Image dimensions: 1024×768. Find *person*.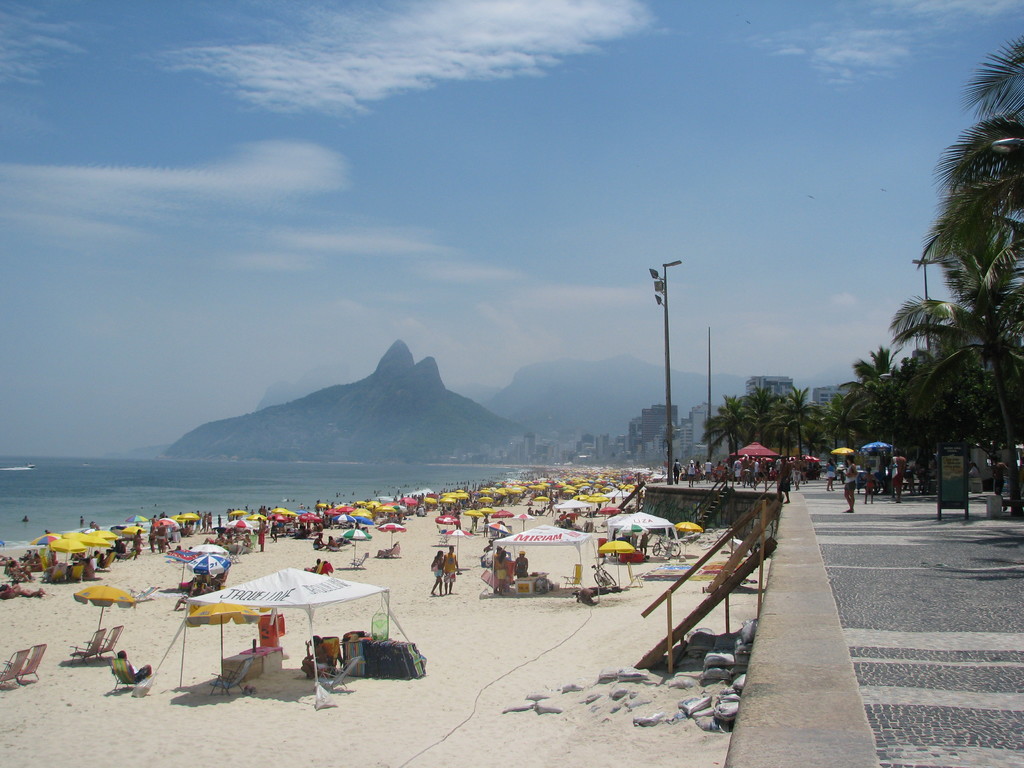
x1=443 y1=546 x2=457 y2=591.
